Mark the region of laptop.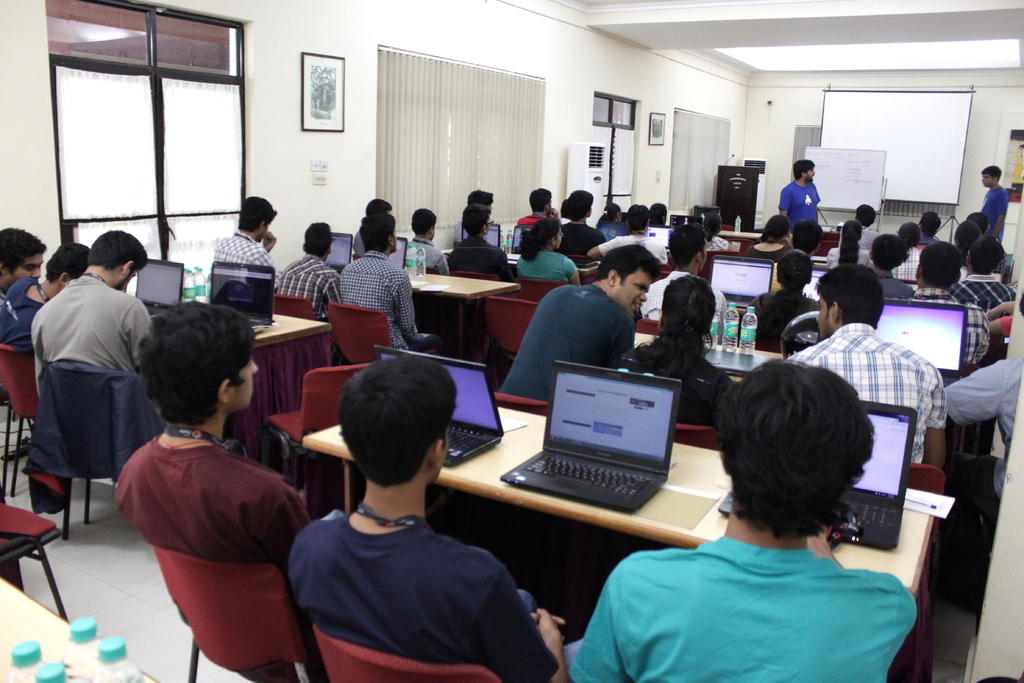
Region: [x1=876, y1=300, x2=966, y2=386].
